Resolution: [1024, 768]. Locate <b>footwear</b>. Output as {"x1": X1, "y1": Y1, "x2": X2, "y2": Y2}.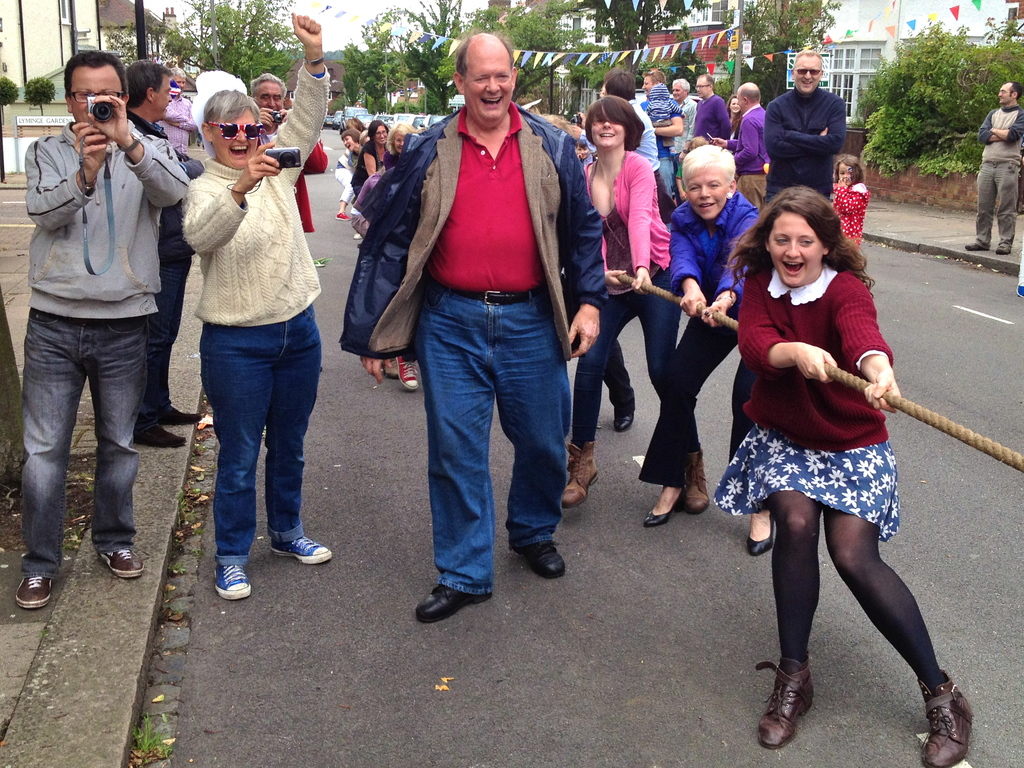
{"x1": 776, "y1": 653, "x2": 847, "y2": 748}.
